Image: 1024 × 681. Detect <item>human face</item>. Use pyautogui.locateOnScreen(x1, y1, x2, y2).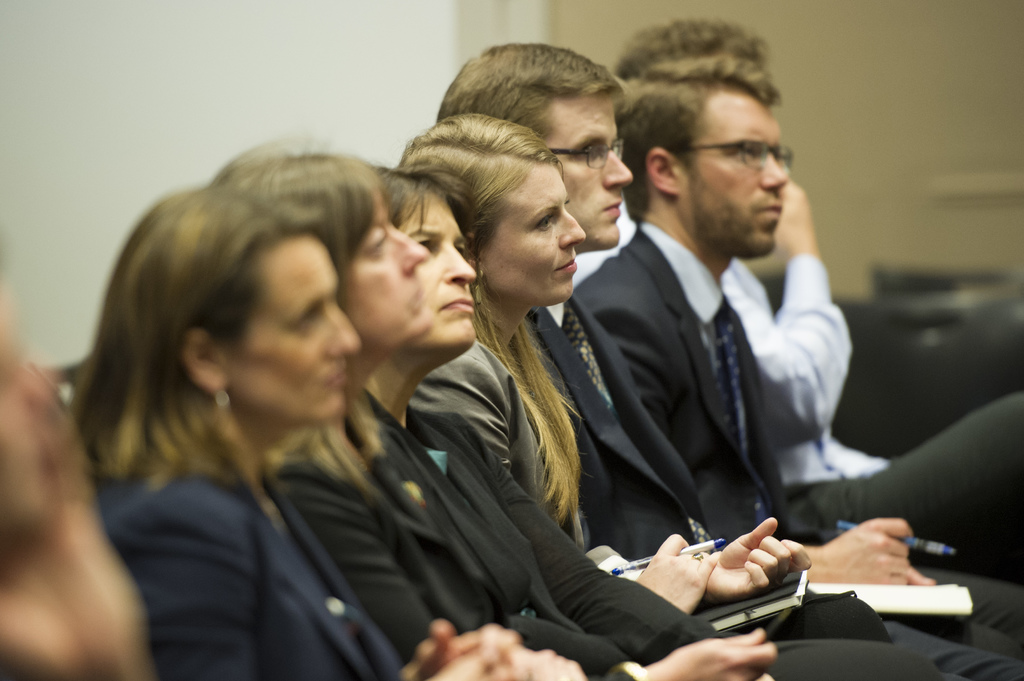
pyautogui.locateOnScreen(340, 193, 430, 338).
